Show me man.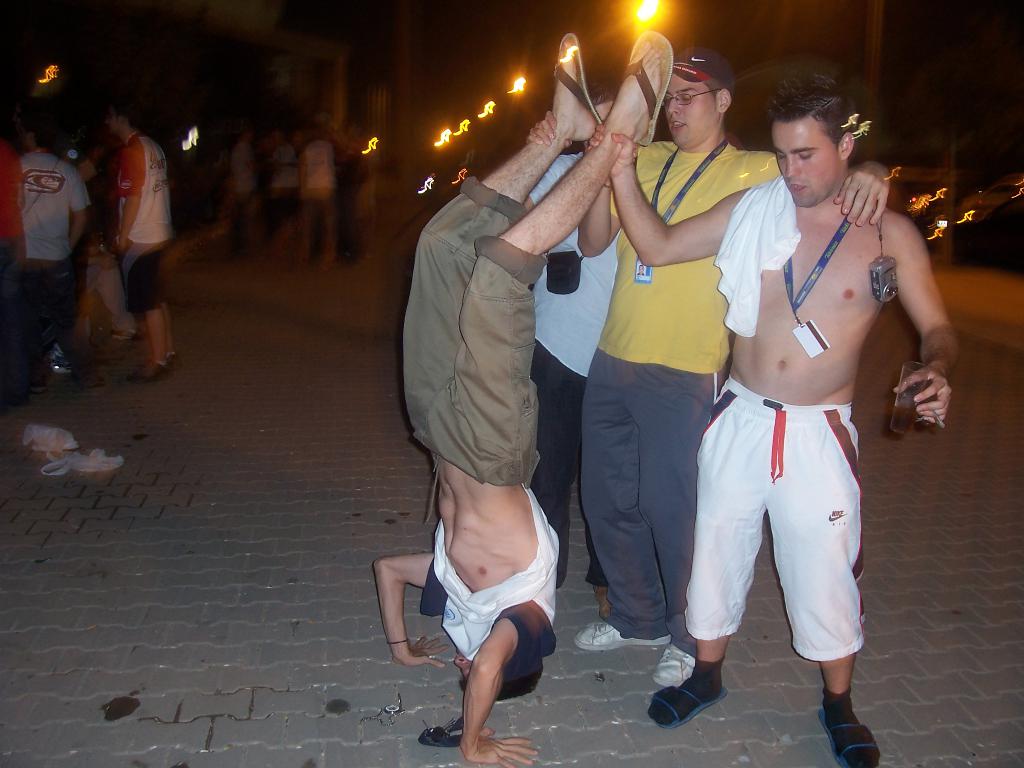
man is here: locate(115, 108, 176, 378).
